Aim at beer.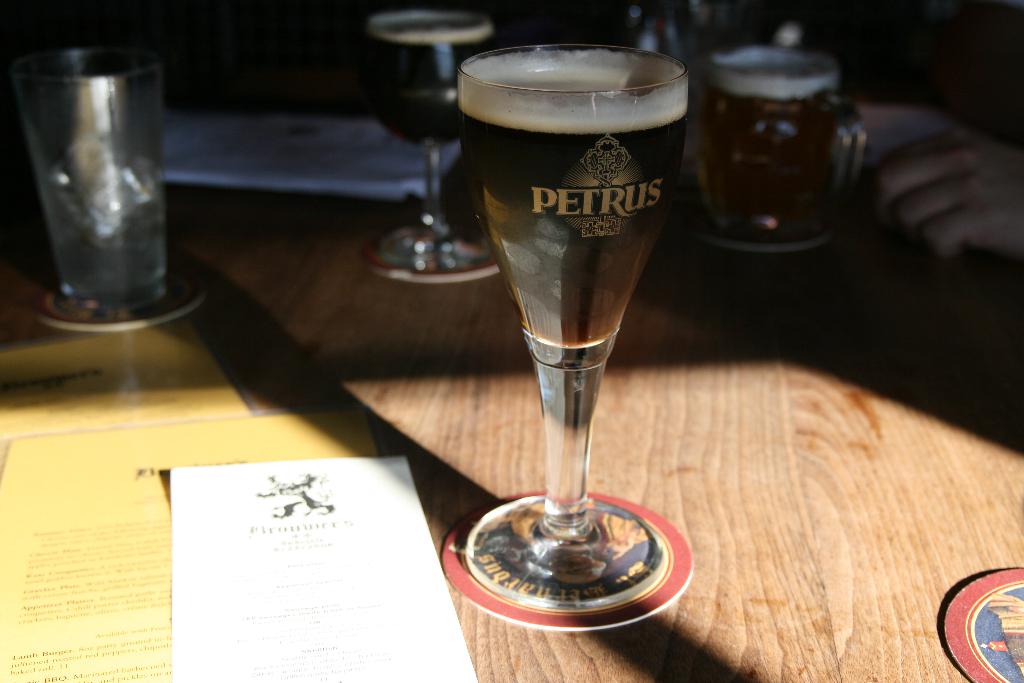
Aimed at left=698, top=10, right=873, bottom=274.
